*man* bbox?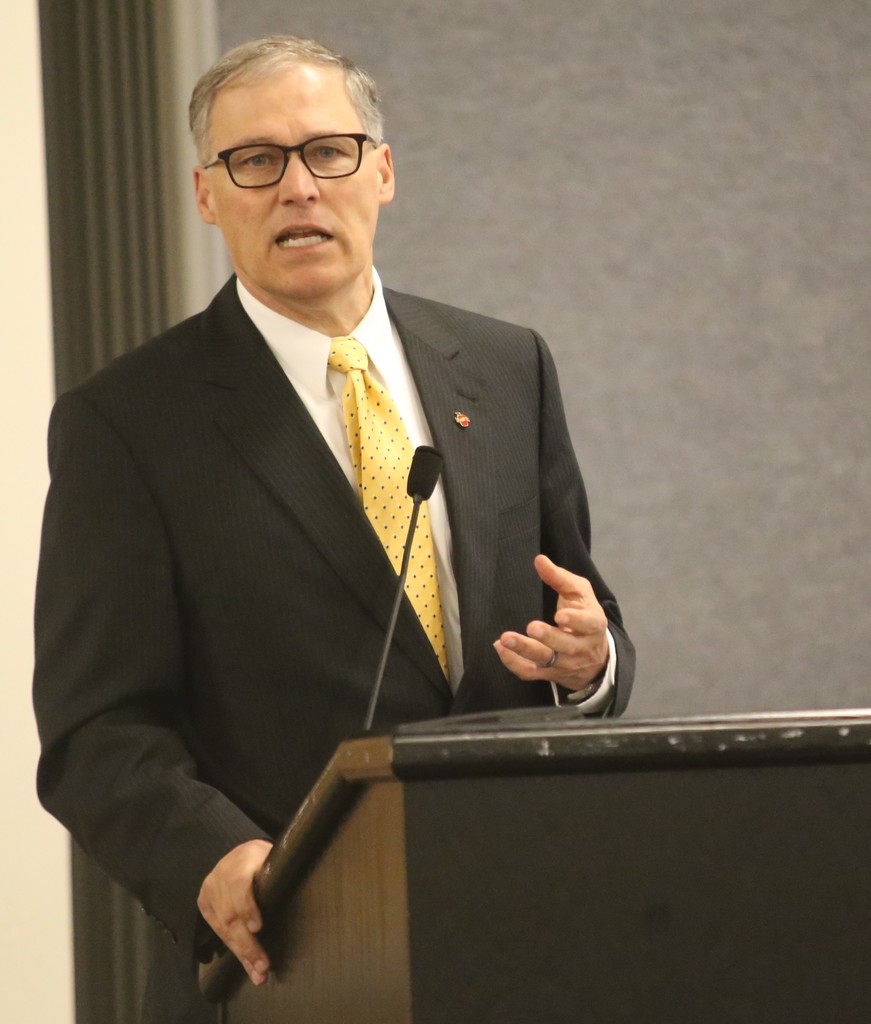
42,60,629,972
